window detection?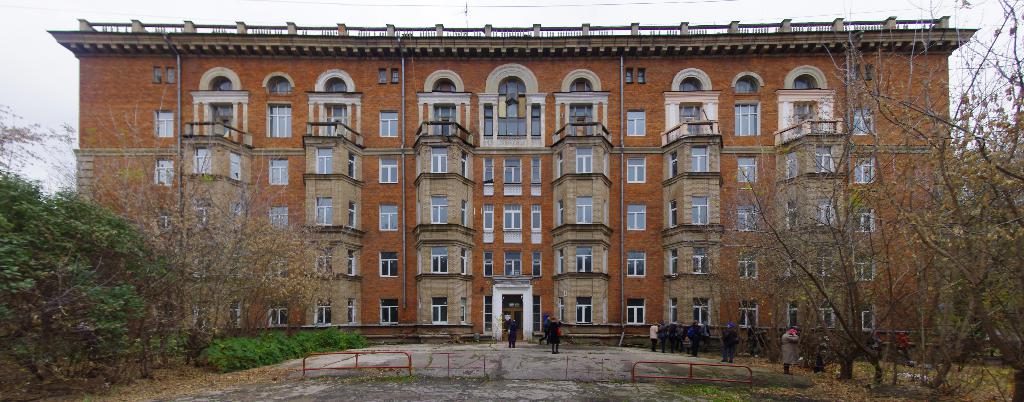
bbox(461, 151, 467, 179)
